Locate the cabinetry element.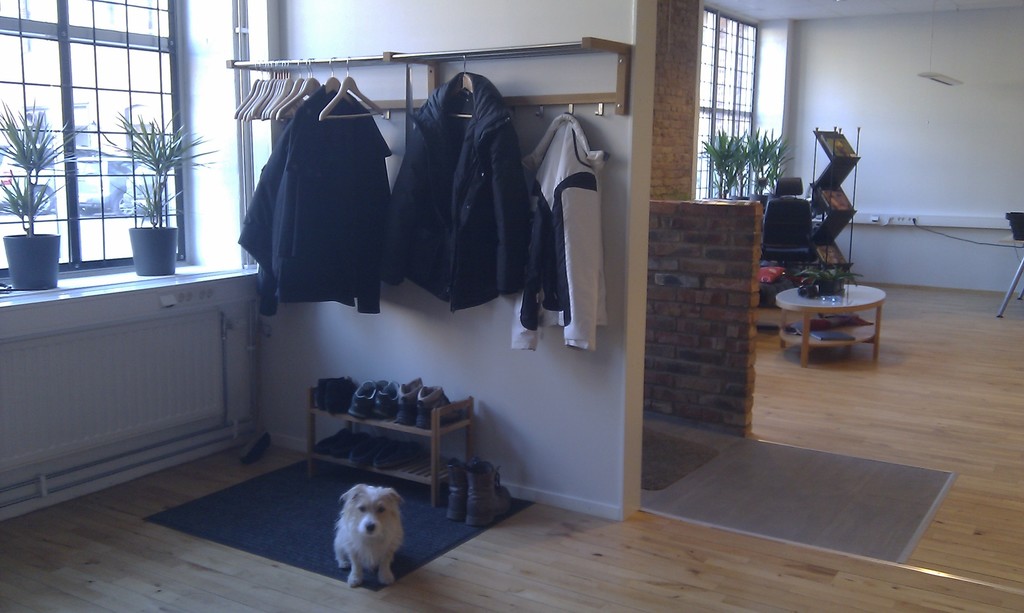
Element bbox: 0/267/268/509.
